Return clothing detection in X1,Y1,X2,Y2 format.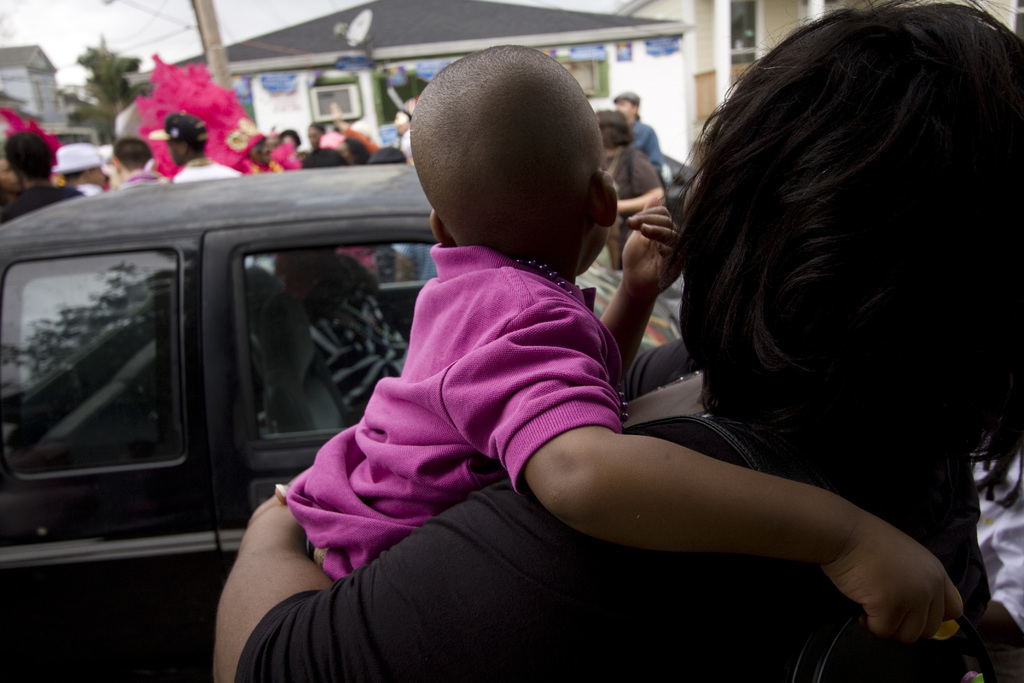
173,159,241,180.
